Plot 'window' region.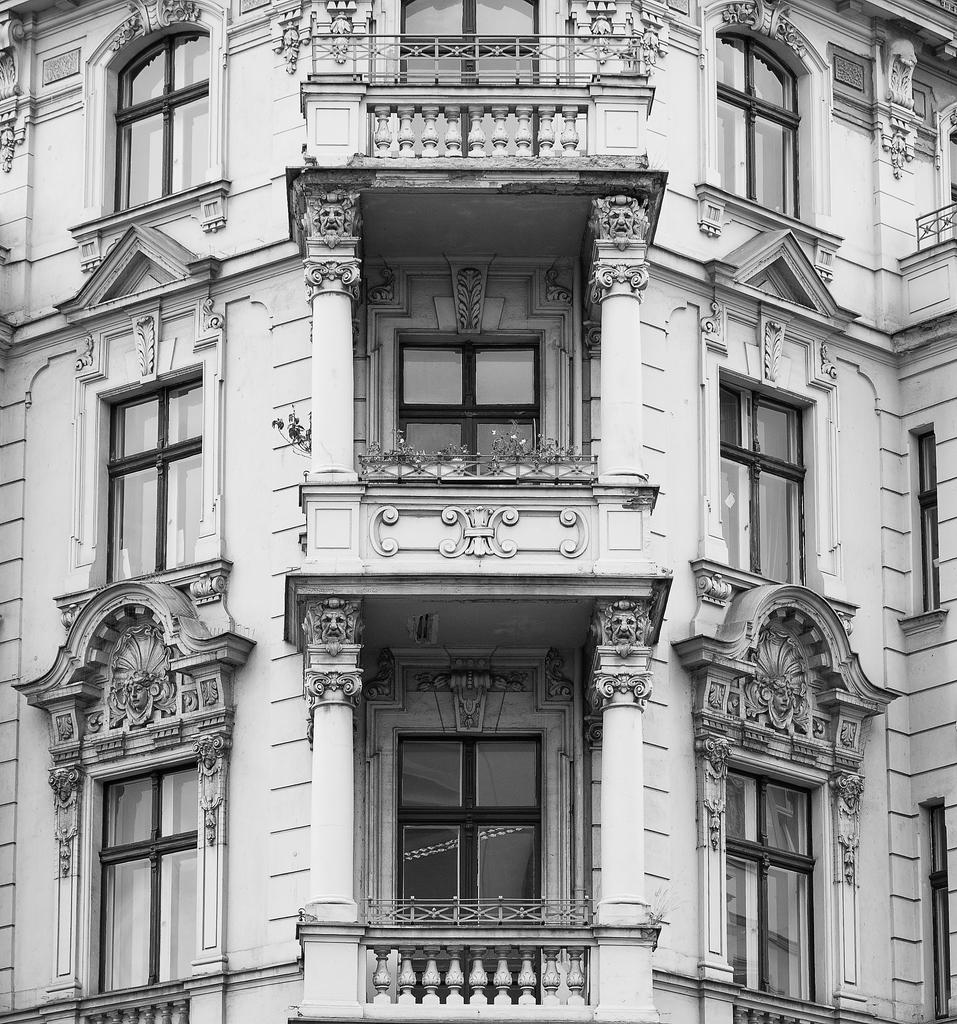
Plotted at region(103, 25, 212, 212).
